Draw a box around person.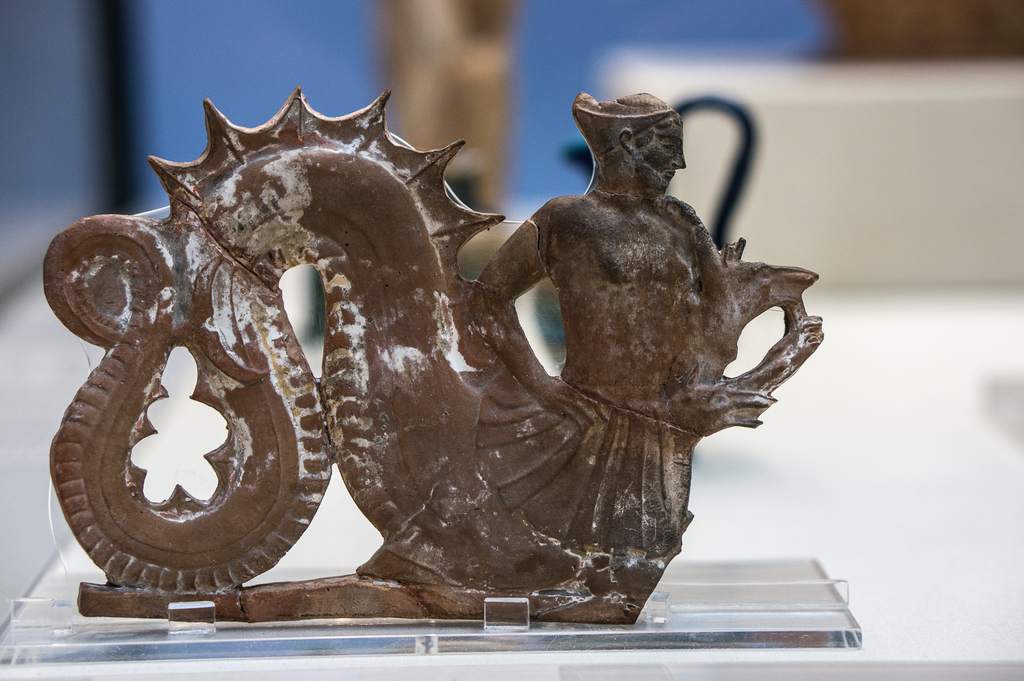
x1=465 y1=88 x2=743 y2=564.
